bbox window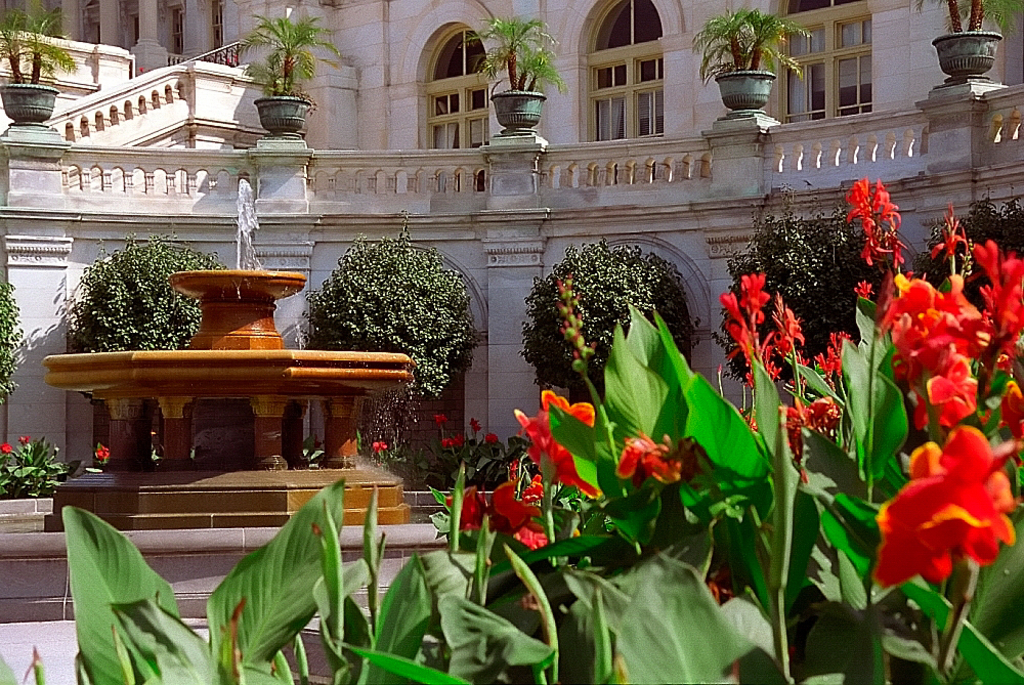
[775,0,870,123]
